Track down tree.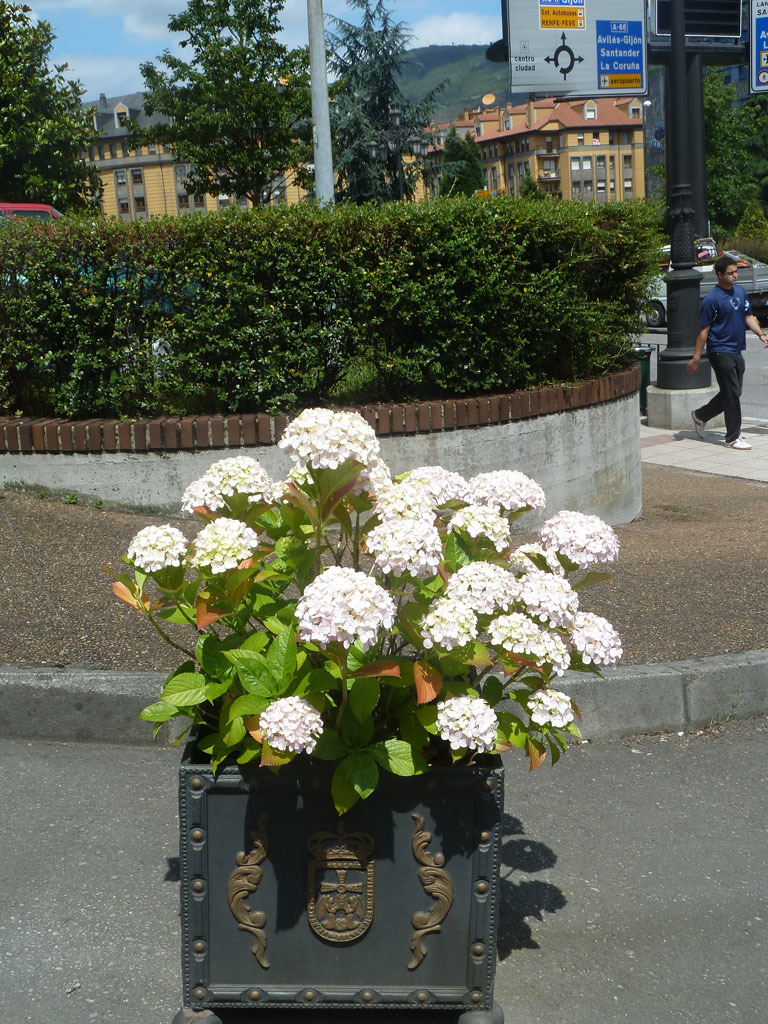
Tracked to l=704, t=60, r=767, b=260.
